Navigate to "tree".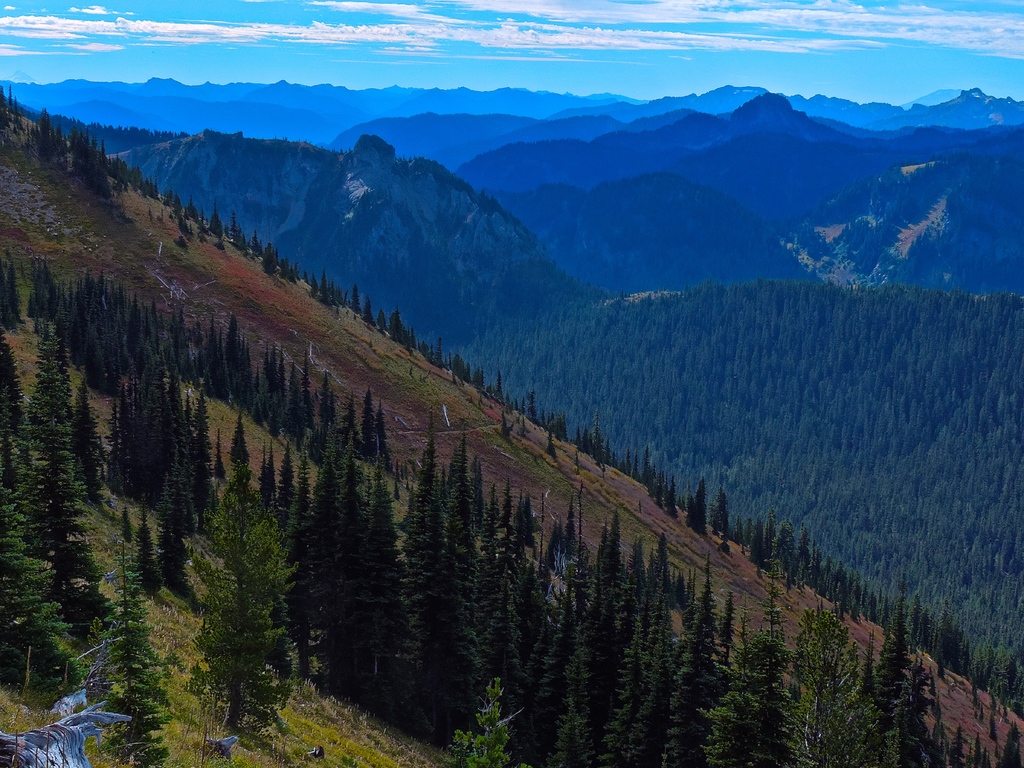
Navigation target: 198:204:204:239.
